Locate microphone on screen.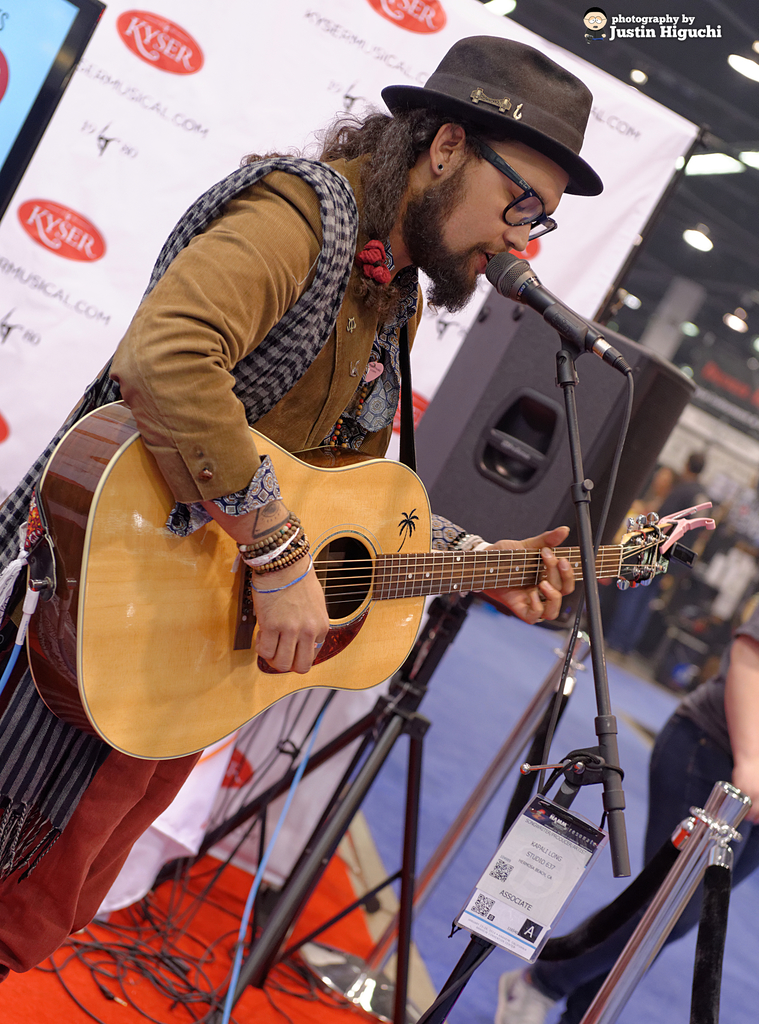
On screen at 491:250:608:328.
